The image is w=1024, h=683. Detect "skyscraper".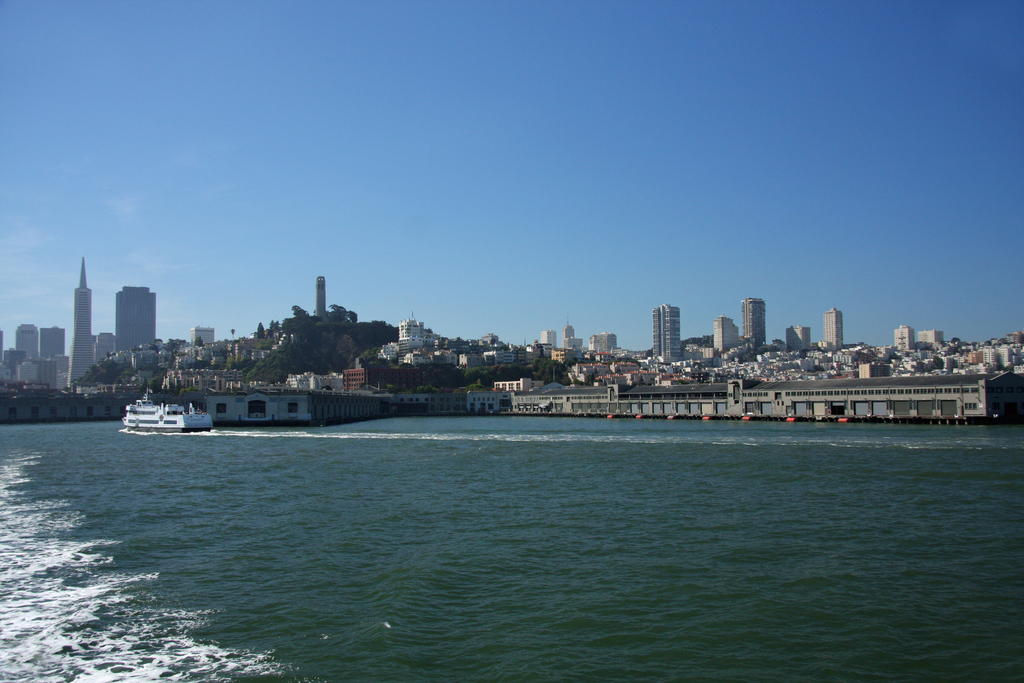
Detection: detection(650, 304, 680, 356).
